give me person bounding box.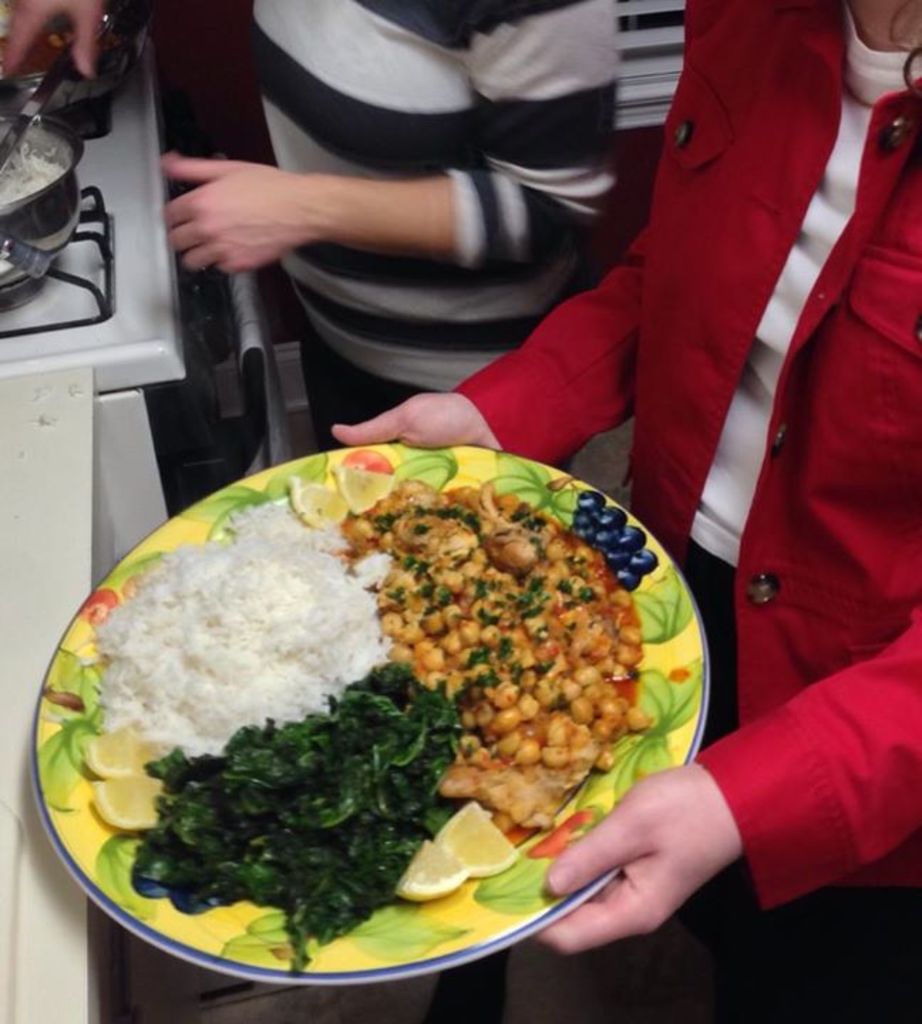
bbox=(0, 0, 684, 449).
